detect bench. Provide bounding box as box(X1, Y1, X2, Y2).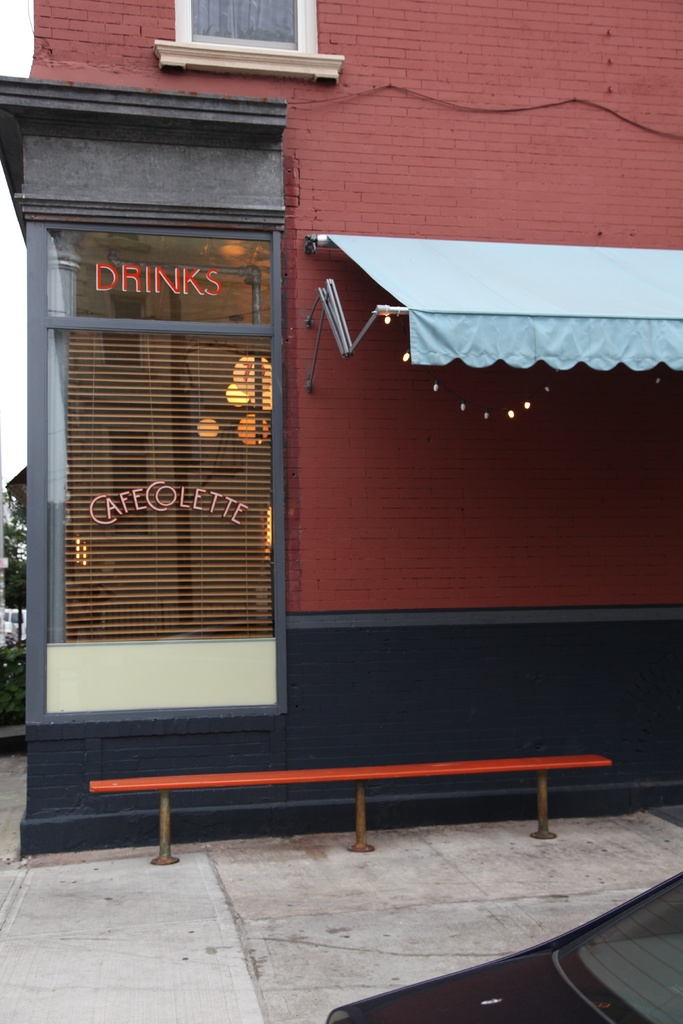
box(114, 754, 618, 860).
